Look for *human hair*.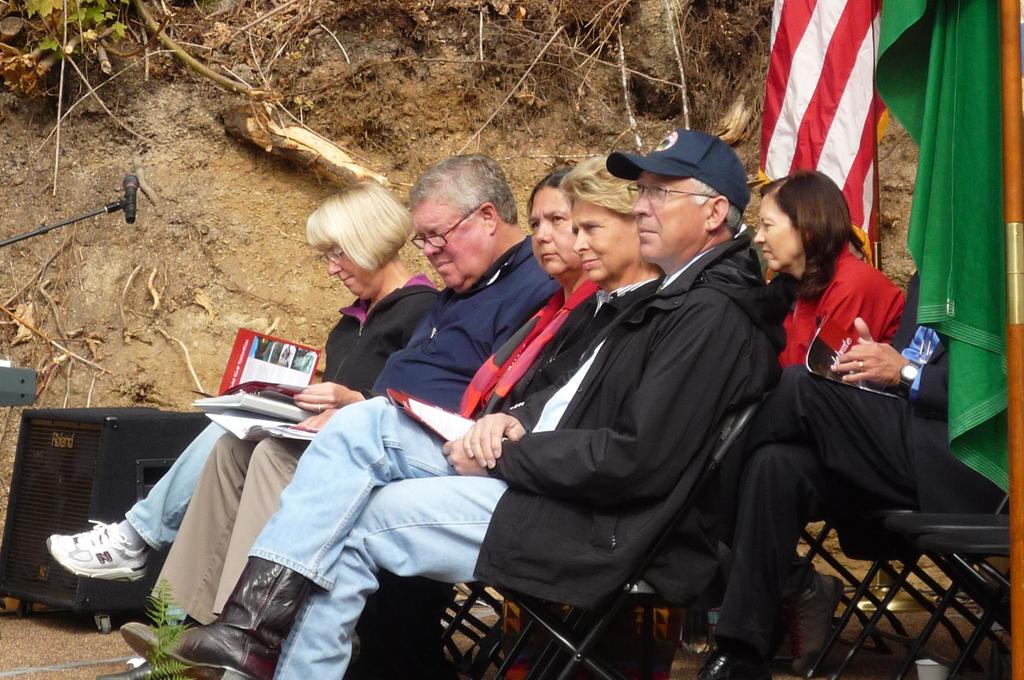
Found: box(302, 176, 426, 273).
